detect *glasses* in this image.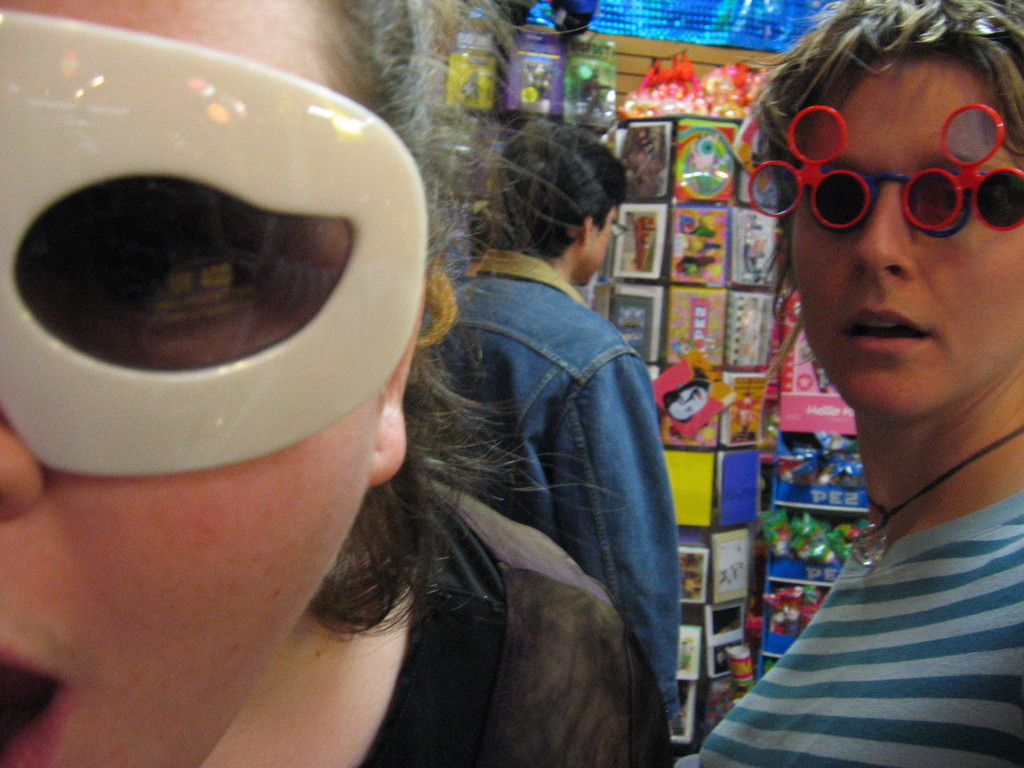
Detection: pyautogui.locateOnScreen(613, 220, 625, 236).
